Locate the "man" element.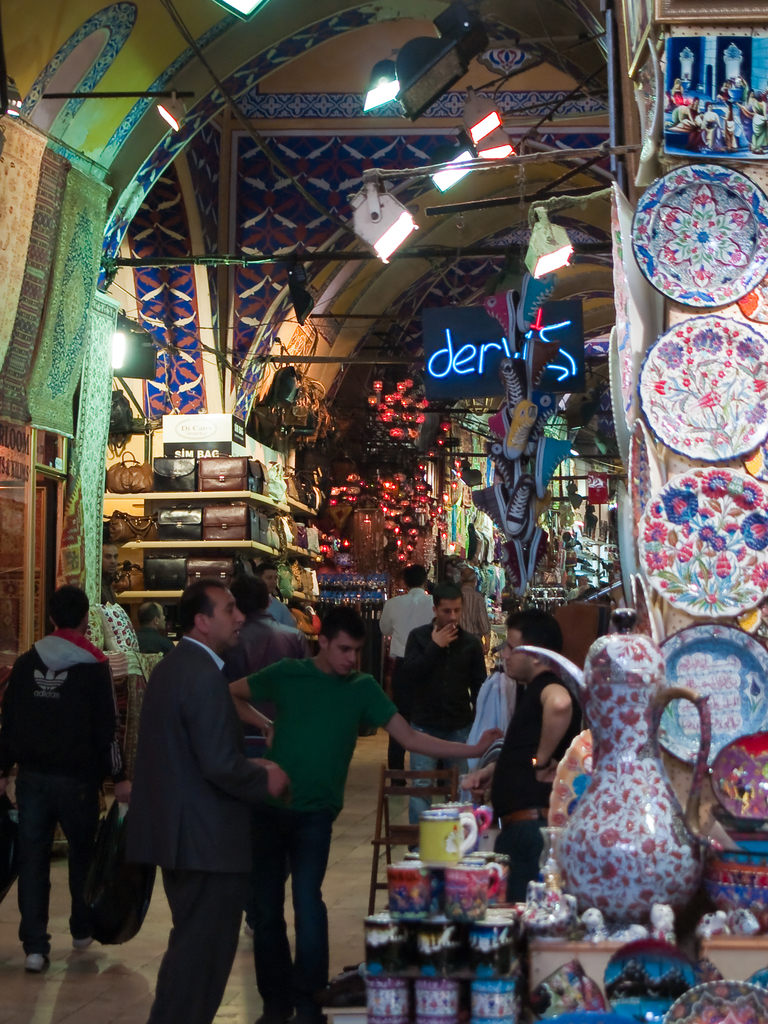
Element bbox: bbox=(457, 605, 583, 909).
